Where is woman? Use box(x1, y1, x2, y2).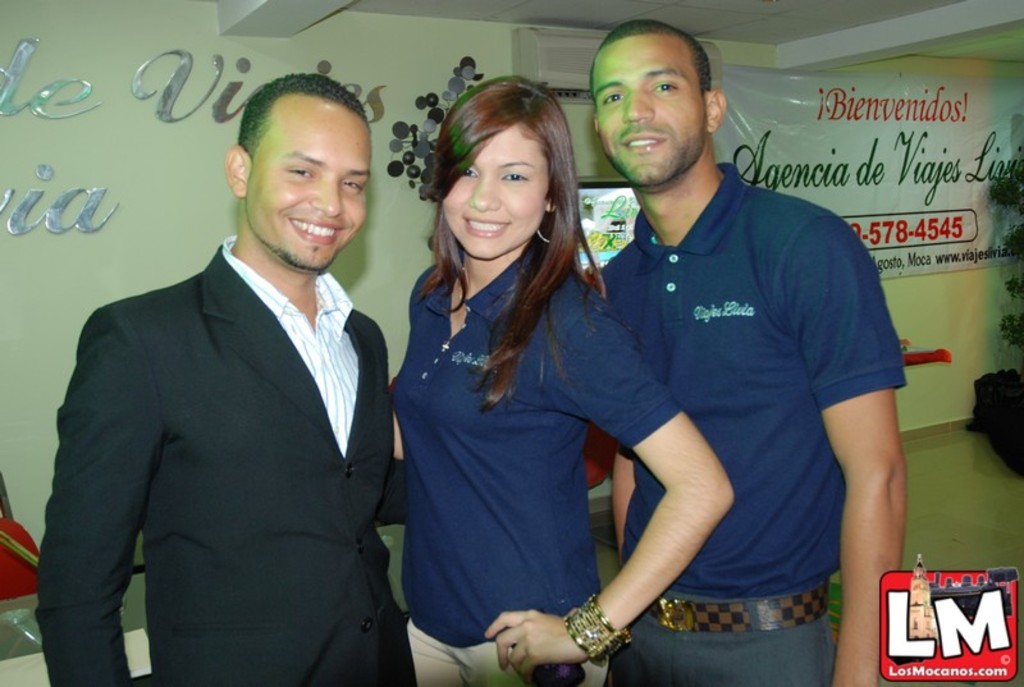
box(383, 78, 737, 686).
